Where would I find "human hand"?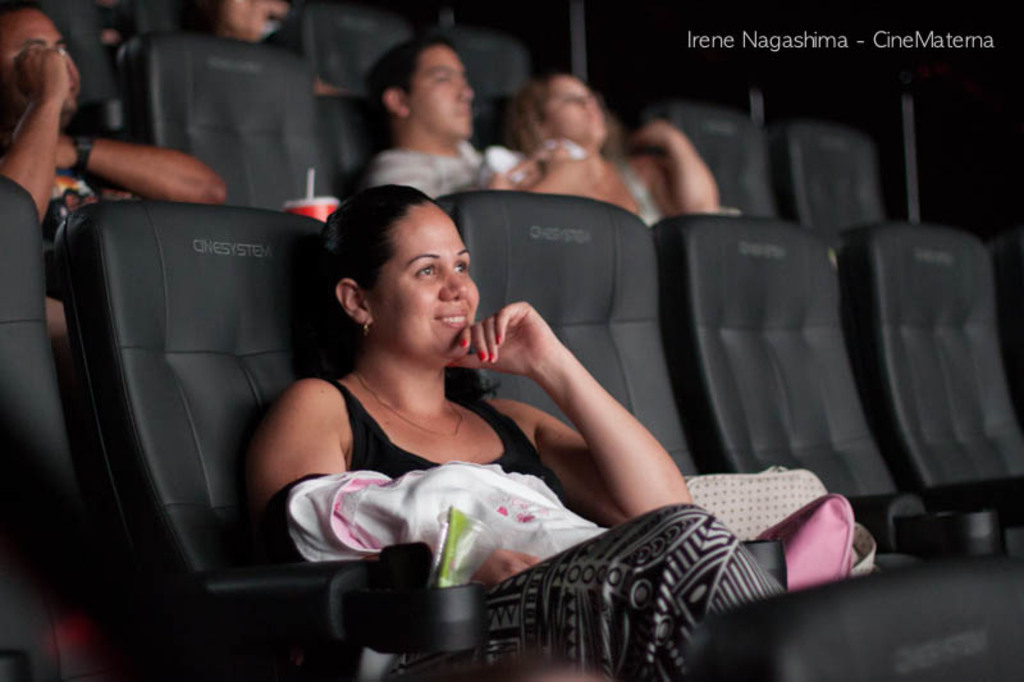
At pyautogui.locateOnScreen(626, 118, 685, 152).
